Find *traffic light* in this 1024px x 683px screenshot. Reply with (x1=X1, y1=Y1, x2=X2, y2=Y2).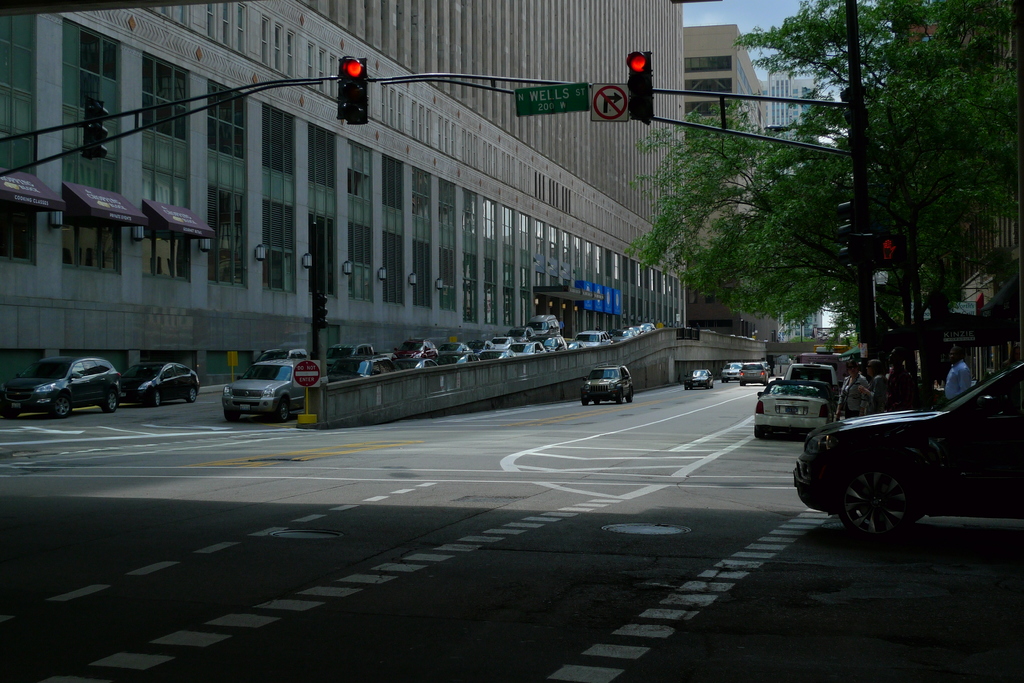
(x1=320, y1=293, x2=330, y2=329).
